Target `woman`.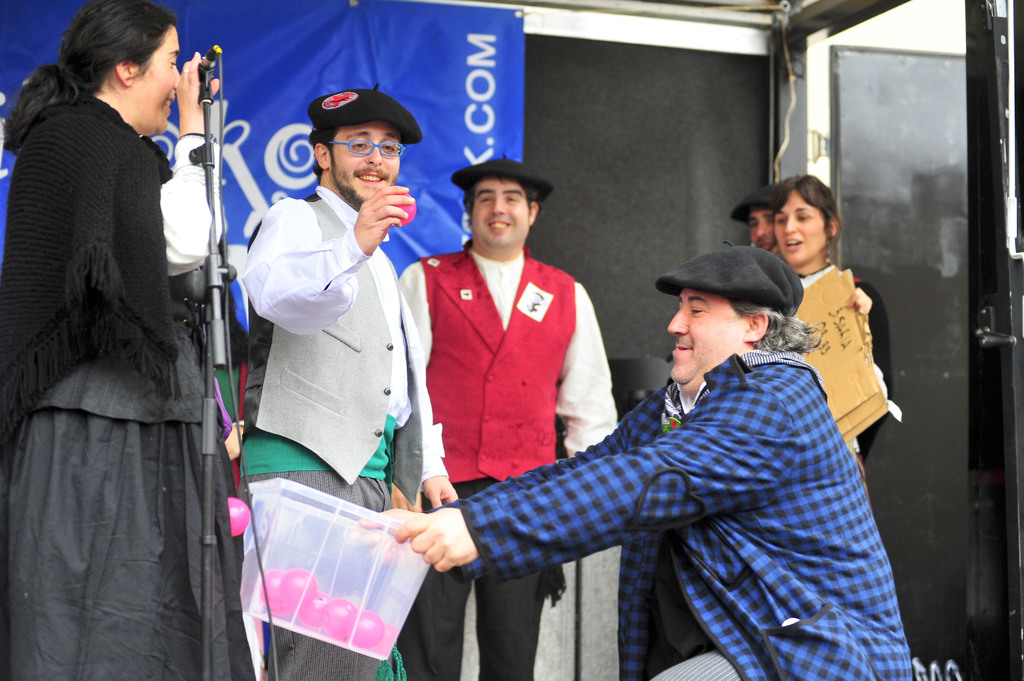
Target region: [772, 171, 896, 502].
